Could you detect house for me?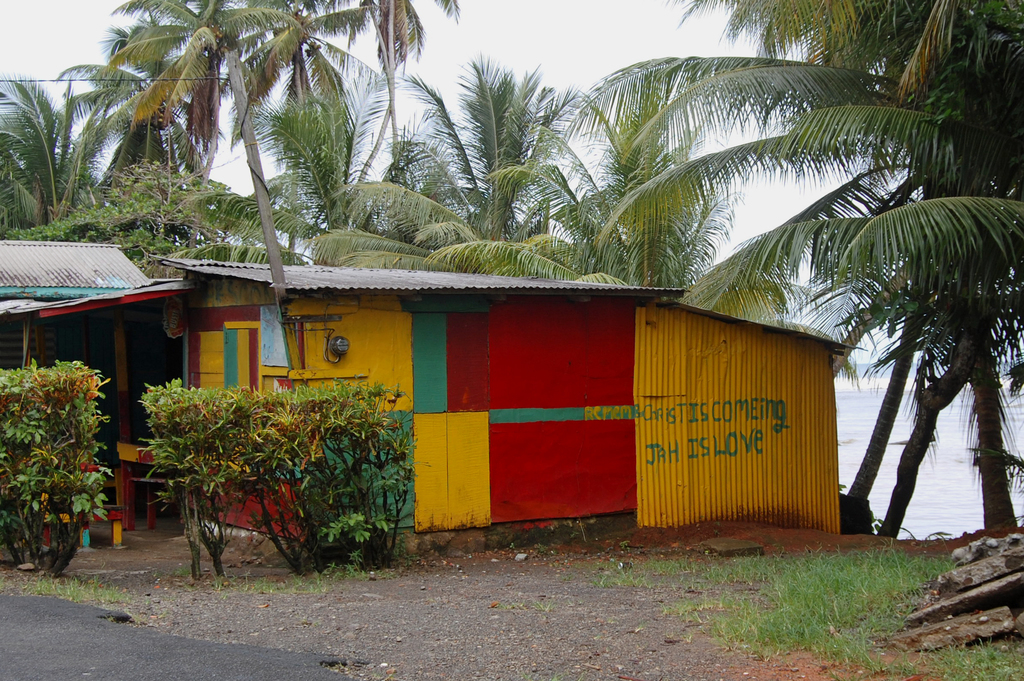
Detection result: bbox(0, 237, 168, 379).
